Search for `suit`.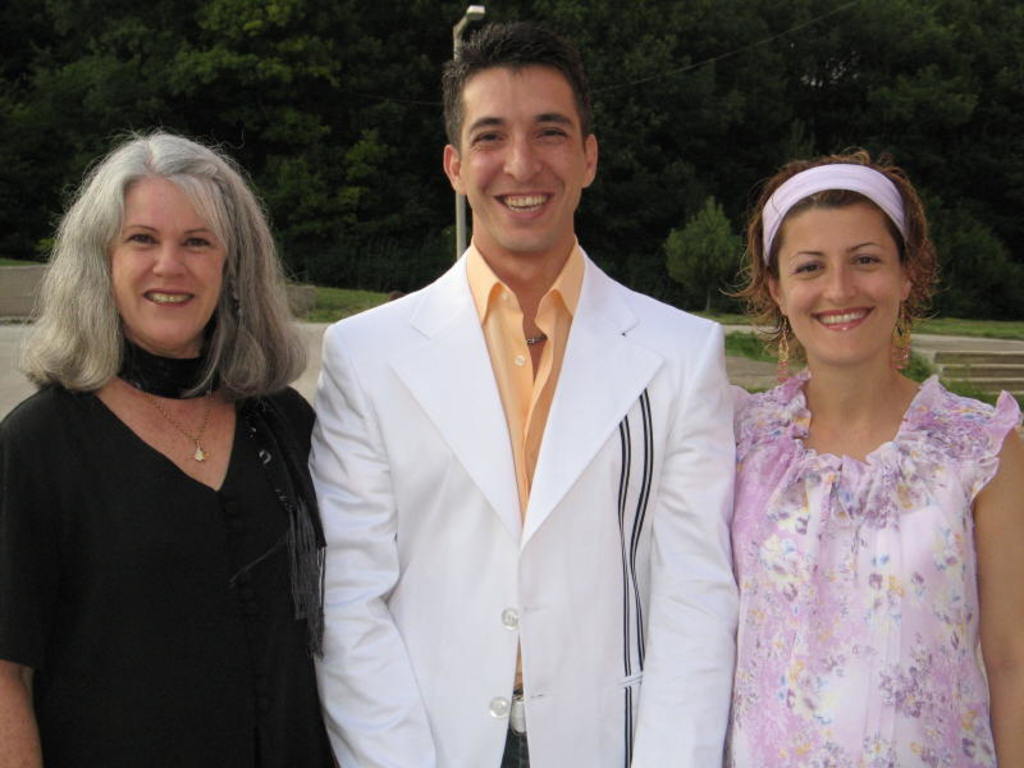
Found at select_region(294, 106, 740, 762).
